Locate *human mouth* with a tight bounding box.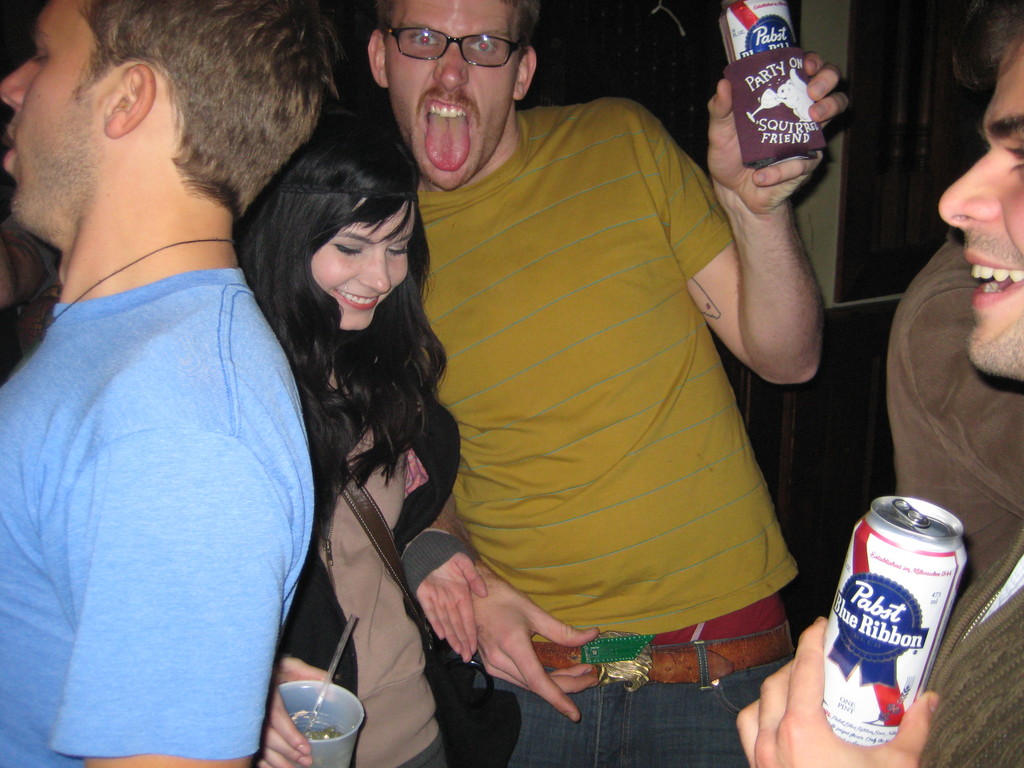
412:93:483:172.
